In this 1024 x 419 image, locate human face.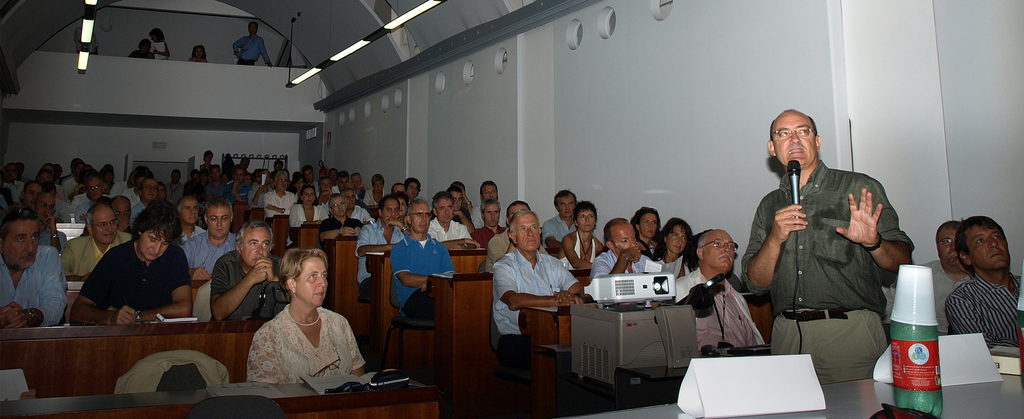
Bounding box: 938/226/959/266.
